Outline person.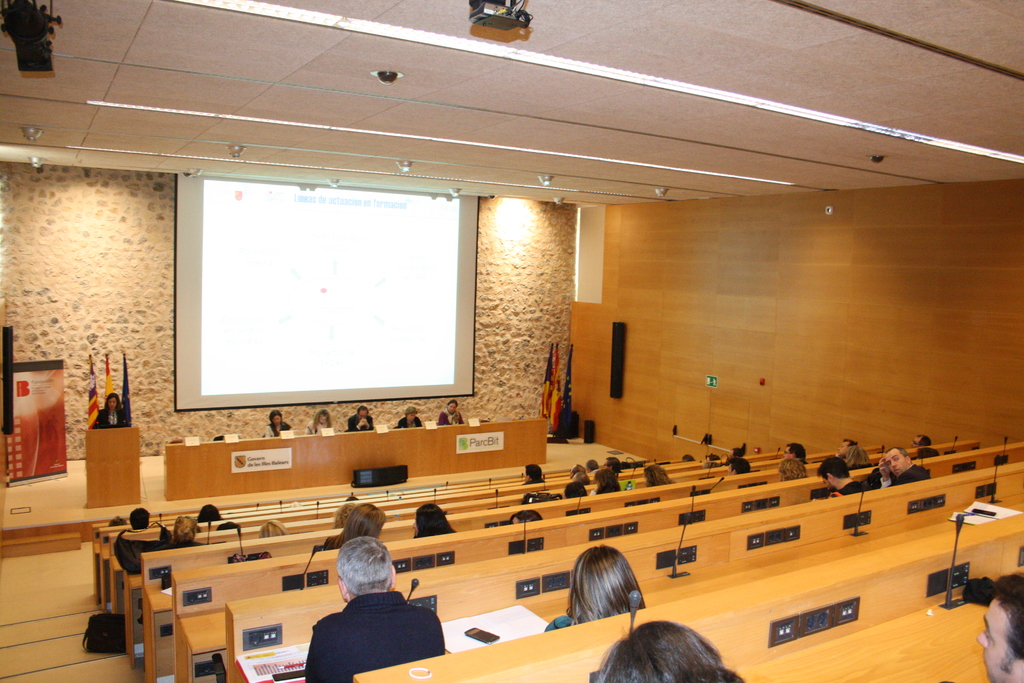
Outline: l=819, t=459, r=866, b=496.
